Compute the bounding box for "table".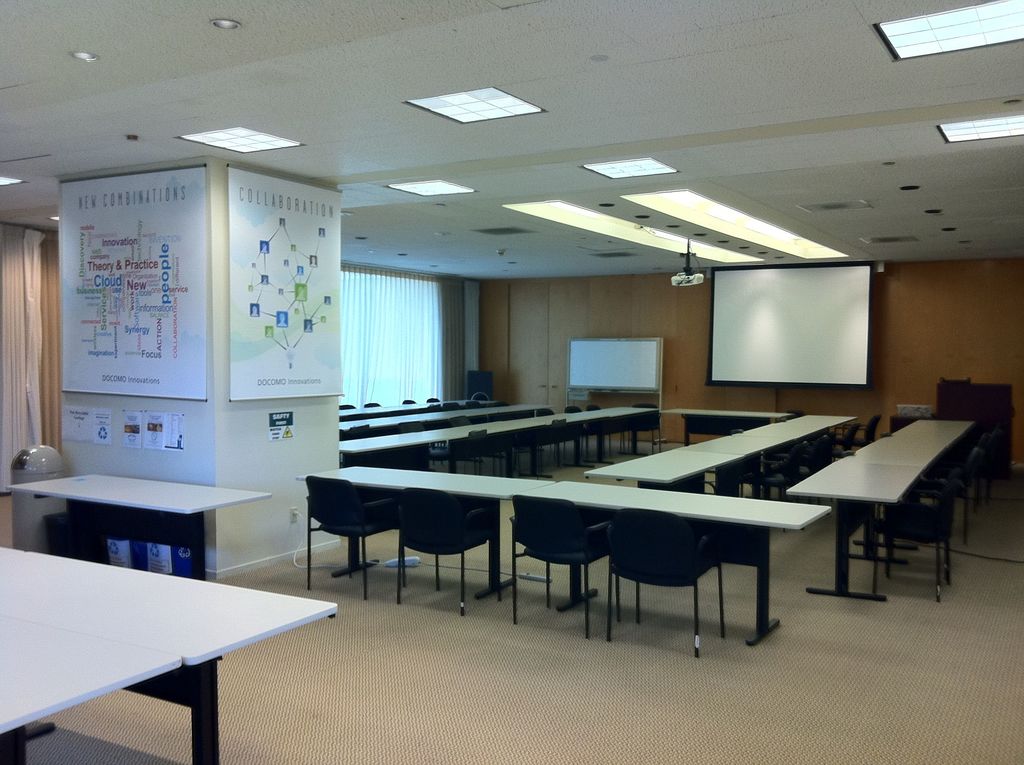
[x1=13, y1=472, x2=270, y2=584].
